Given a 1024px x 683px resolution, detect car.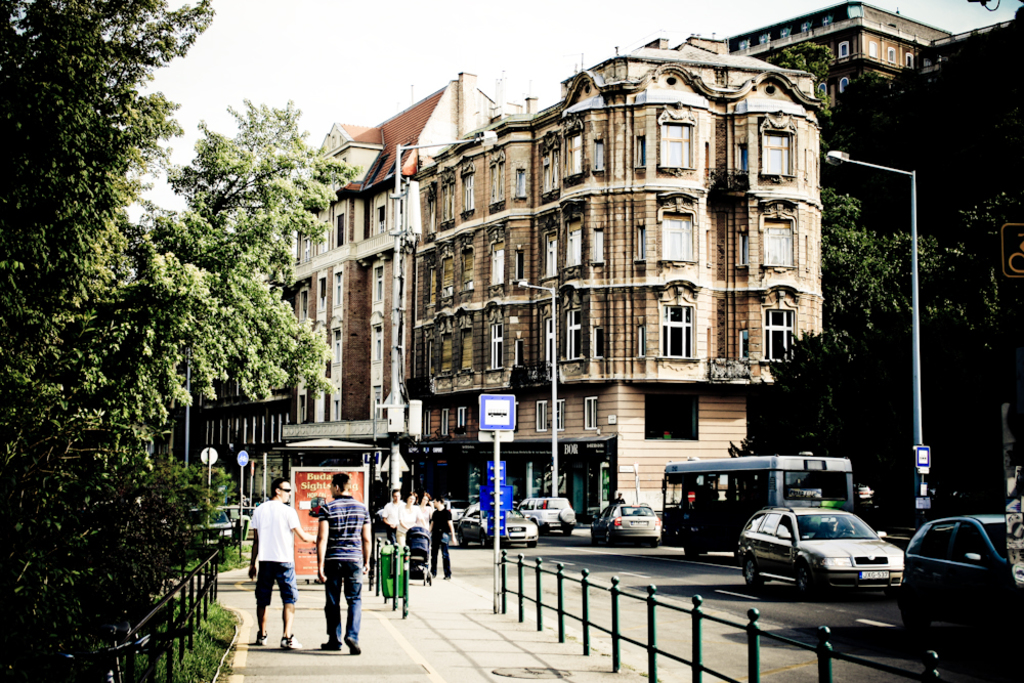
(591,504,667,547).
